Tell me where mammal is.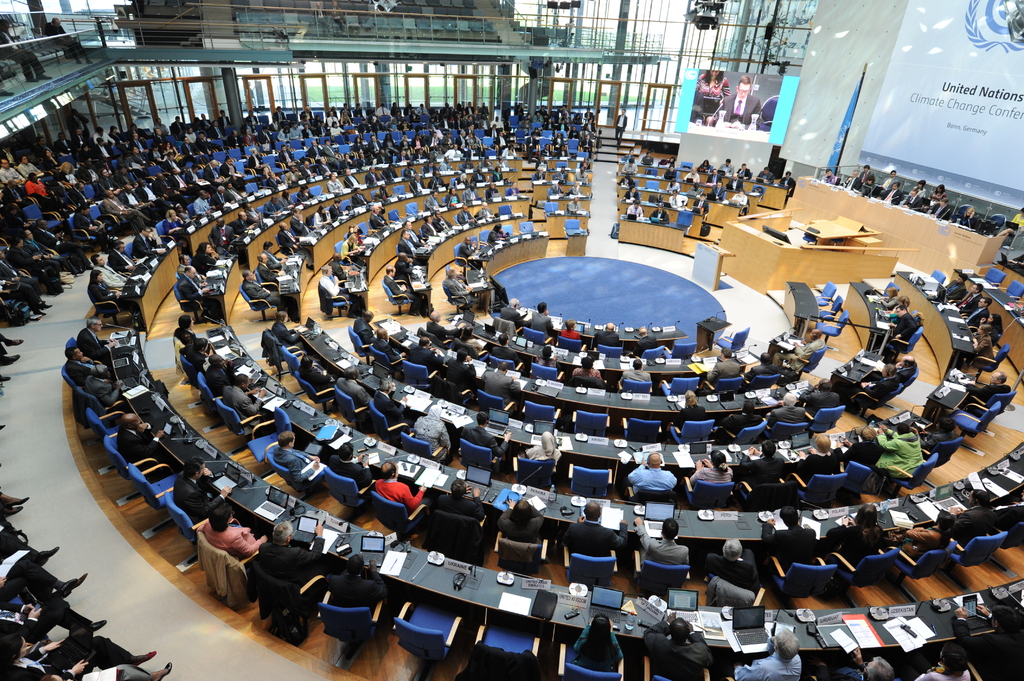
mammal is at [left=694, top=68, right=729, bottom=127].
